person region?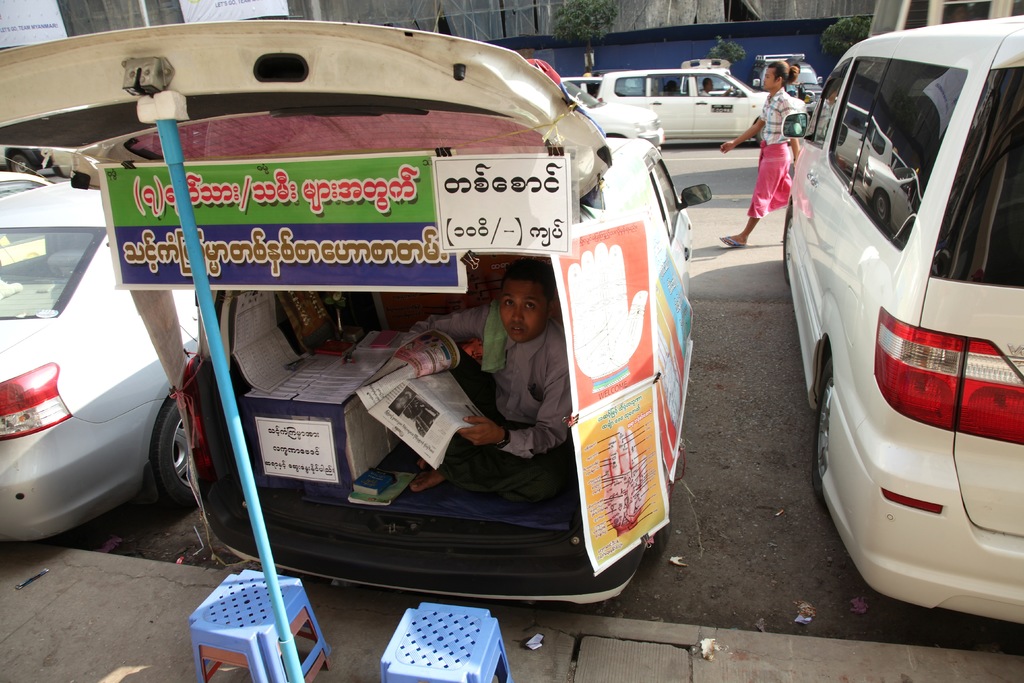
(x1=402, y1=261, x2=575, y2=507)
